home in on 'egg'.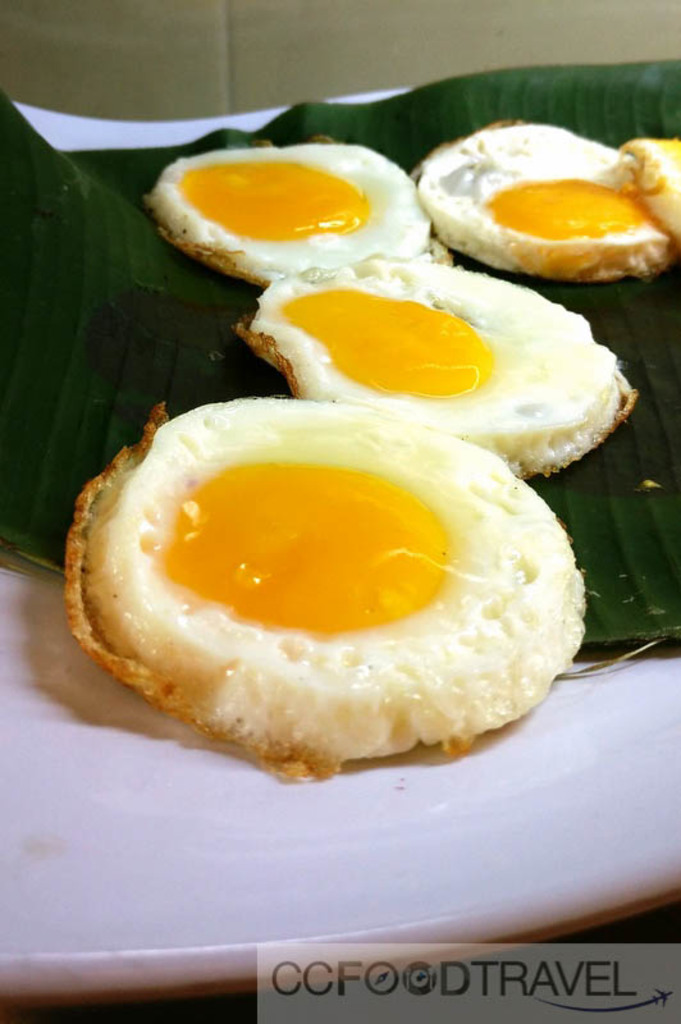
Homed in at <box>60,393,584,780</box>.
